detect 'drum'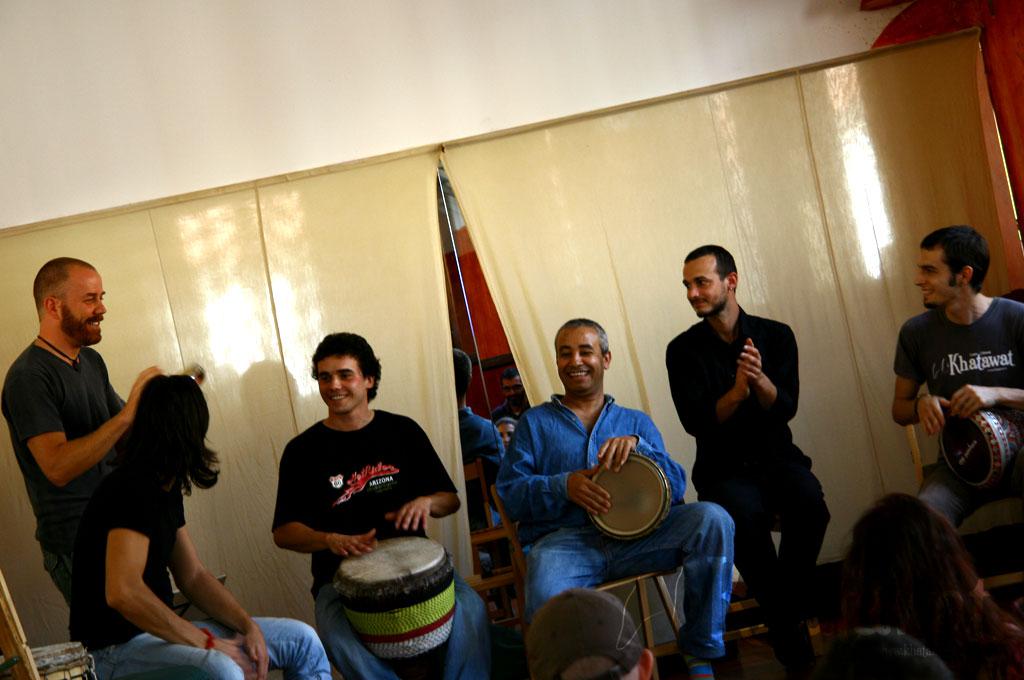
333/538/461/679
